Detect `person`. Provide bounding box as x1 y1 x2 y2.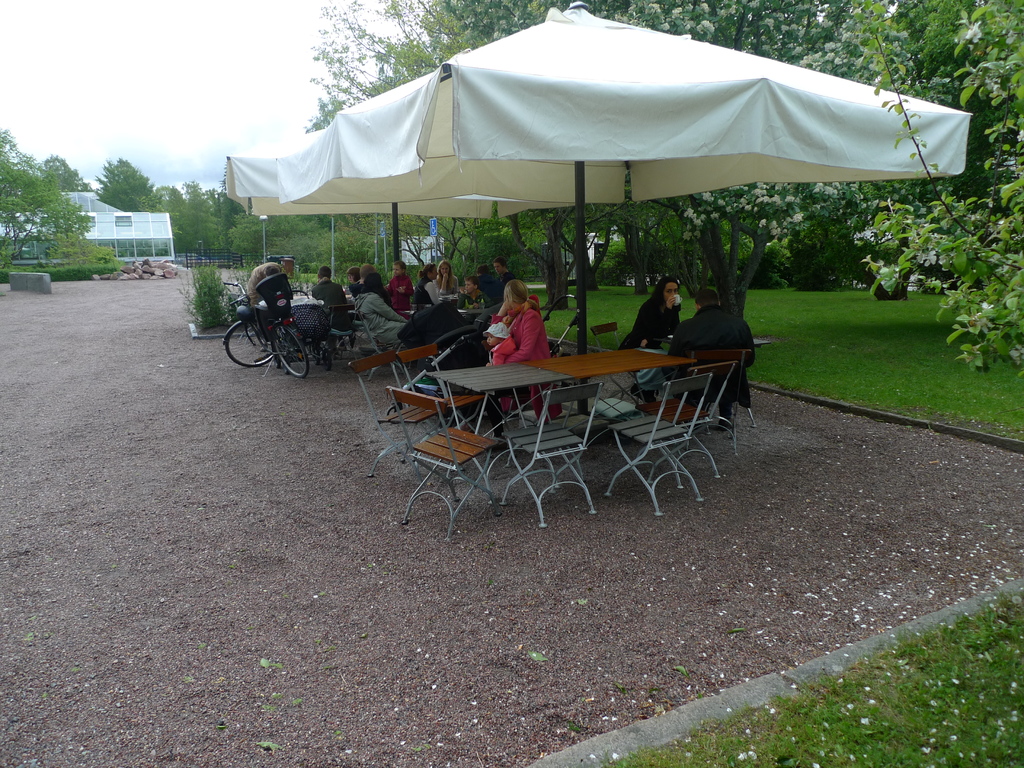
665 286 755 433.
